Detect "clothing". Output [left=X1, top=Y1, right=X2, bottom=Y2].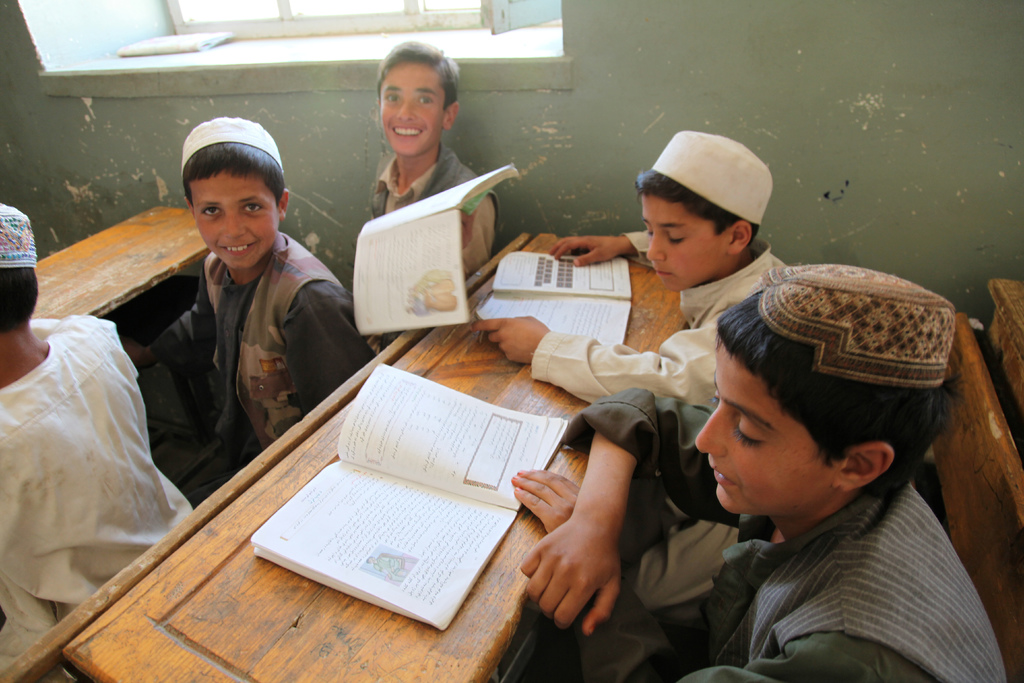
[left=372, top=145, right=508, bottom=289].
